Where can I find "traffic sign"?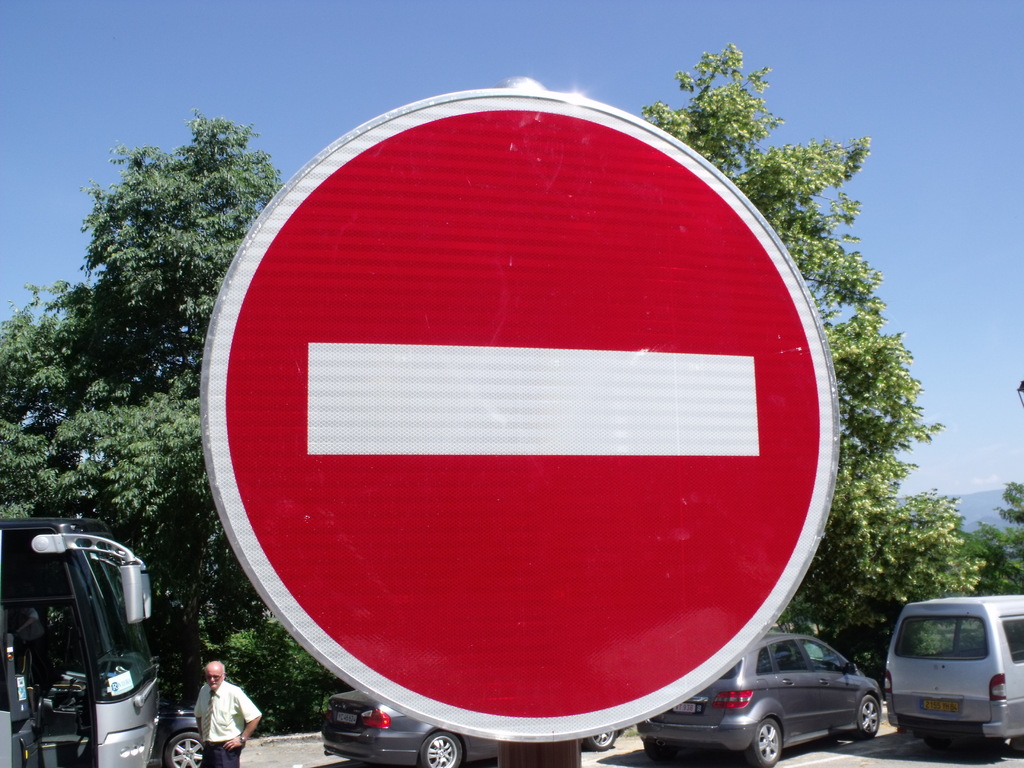
You can find it at crop(201, 88, 845, 740).
